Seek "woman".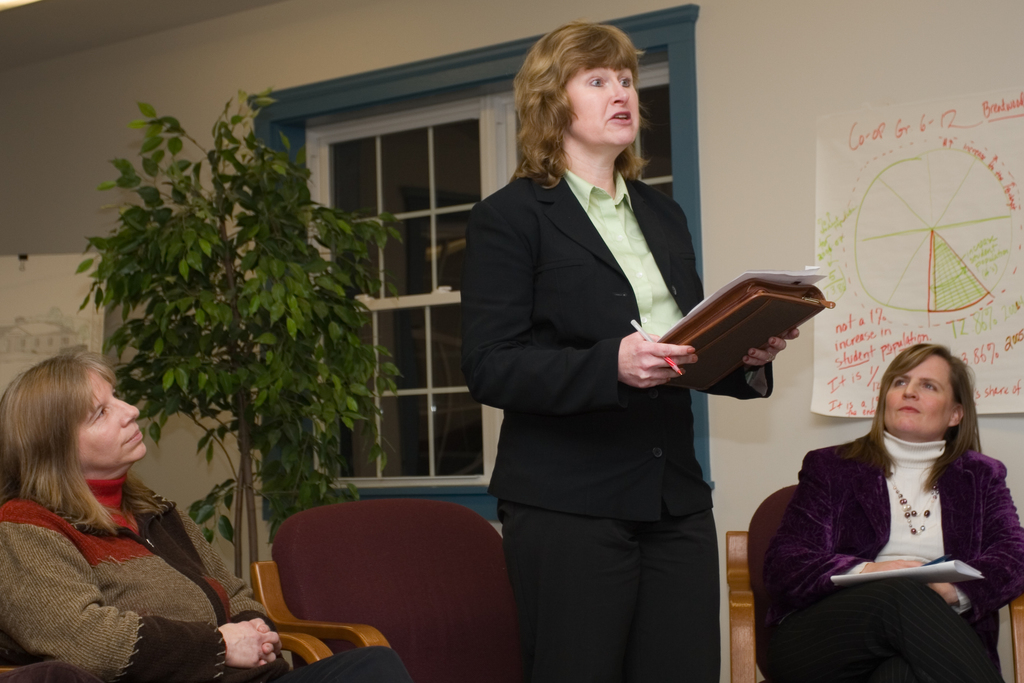
(x1=5, y1=337, x2=221, y2=677).
